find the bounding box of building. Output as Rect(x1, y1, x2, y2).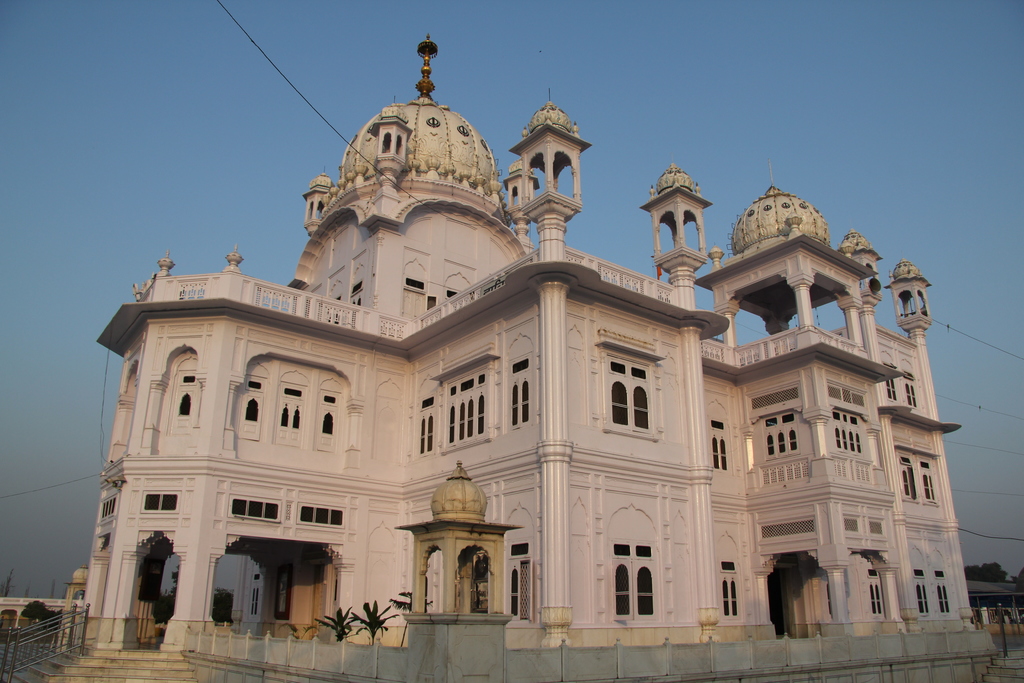
Rect(0, 35, 1002, 682).
